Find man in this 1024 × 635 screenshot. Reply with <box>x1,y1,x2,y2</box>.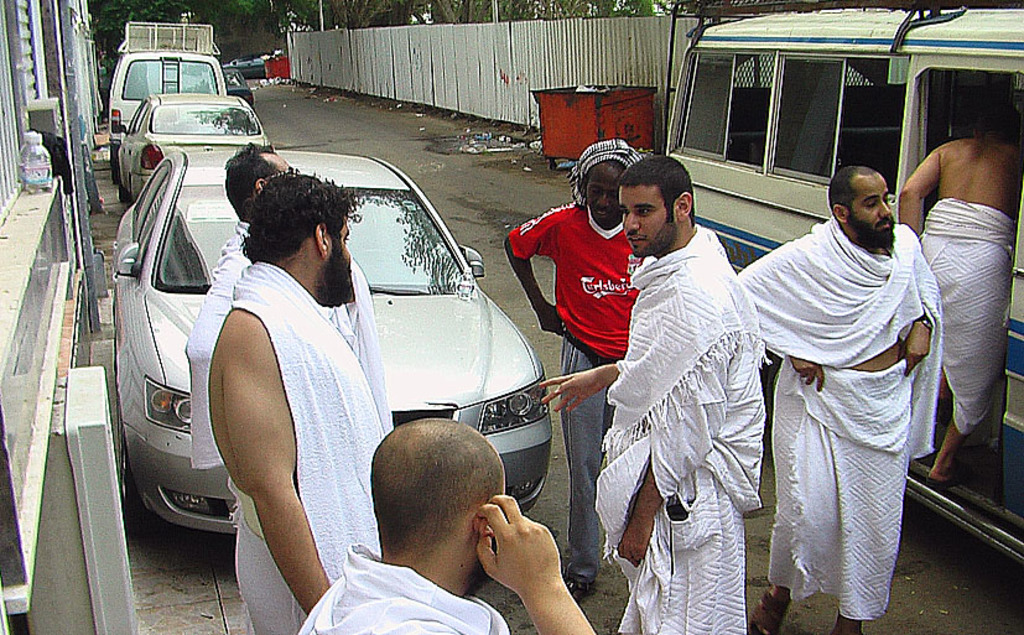
<box>186,141,397,470</box>.
